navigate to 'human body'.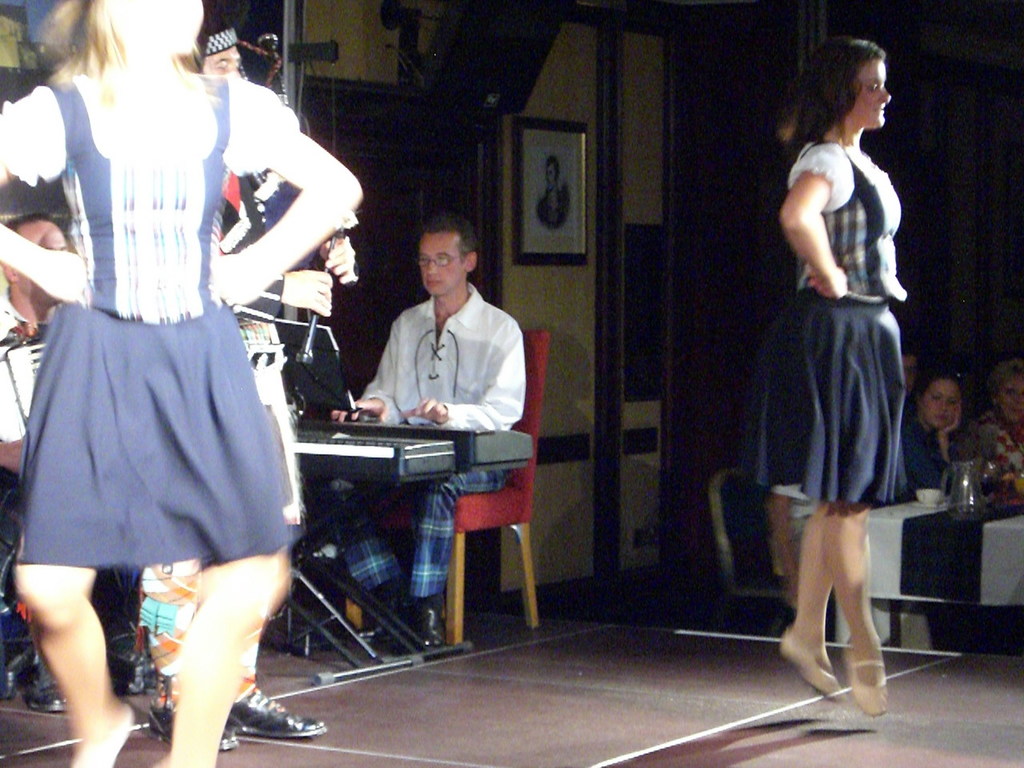
Navigation target: [left=970, top=355, right=1023, bottom=501].
